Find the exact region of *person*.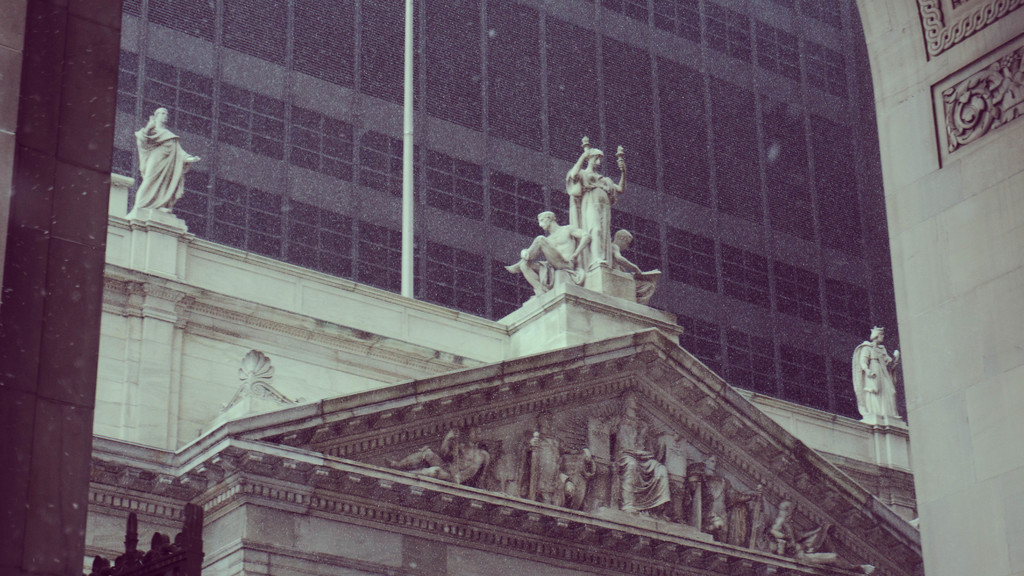
Exact region: BBox(124, 99, 191, 227).
